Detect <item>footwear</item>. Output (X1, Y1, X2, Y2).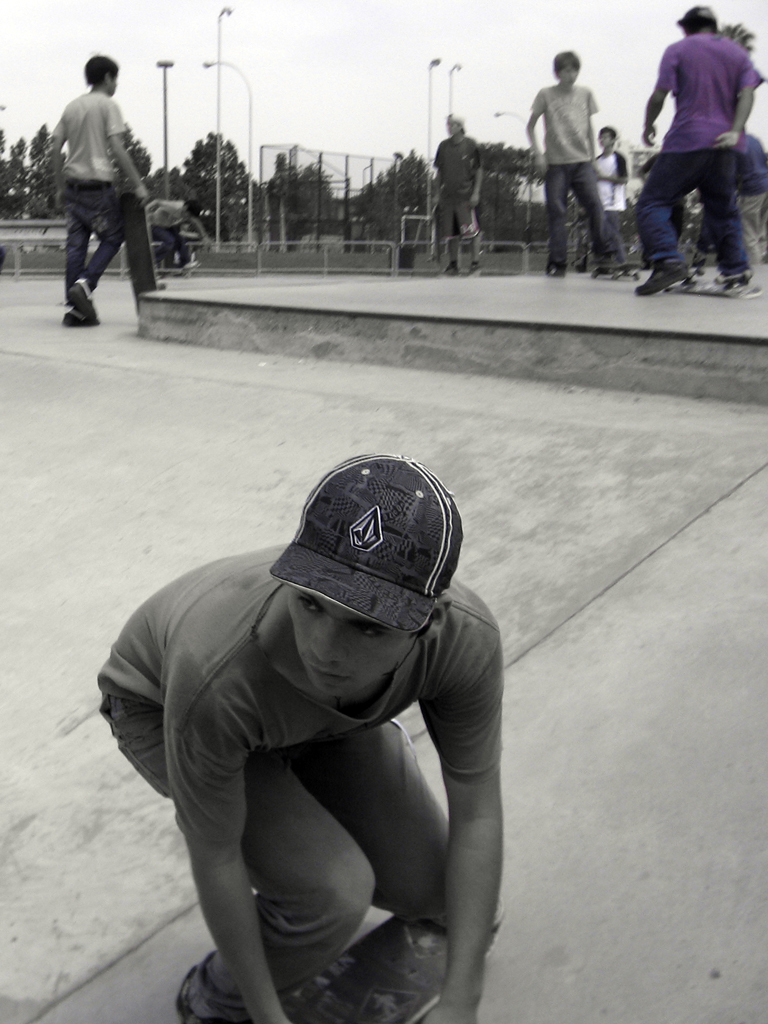
(47, 308, 83, 333).
